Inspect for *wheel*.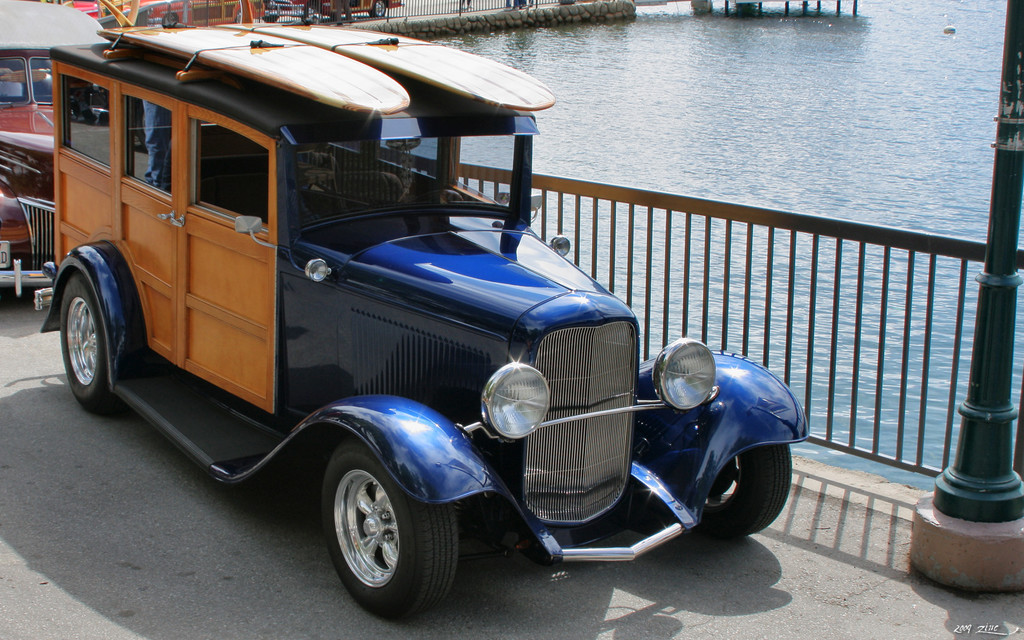
Inspection: locate(315, 445, 447, 611).
